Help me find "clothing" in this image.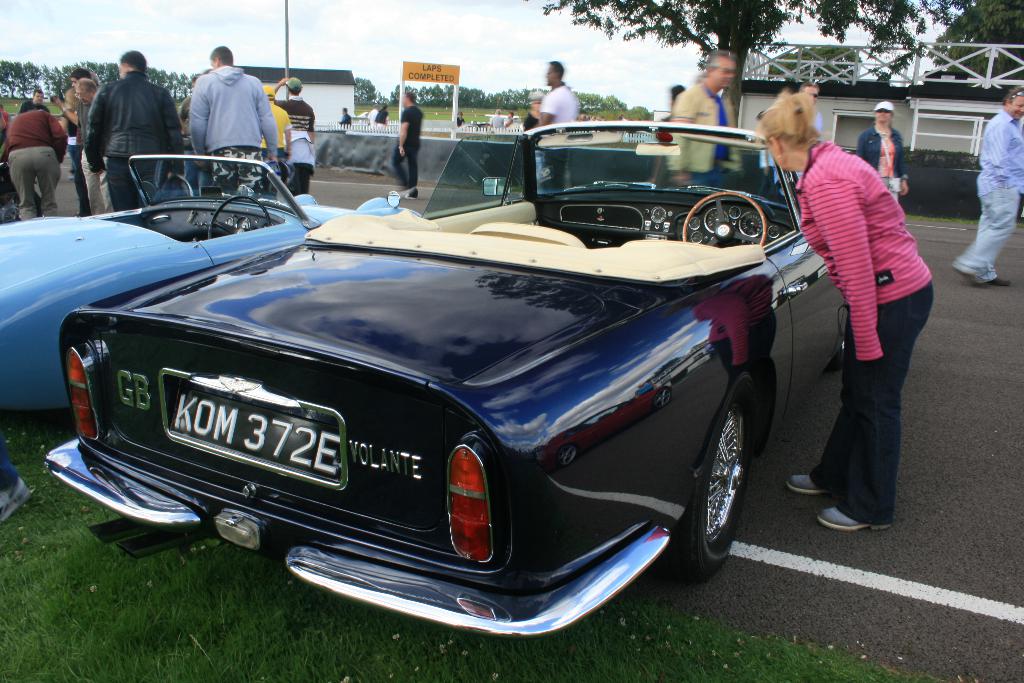
Found it: region(538, 83, 584, 191).
